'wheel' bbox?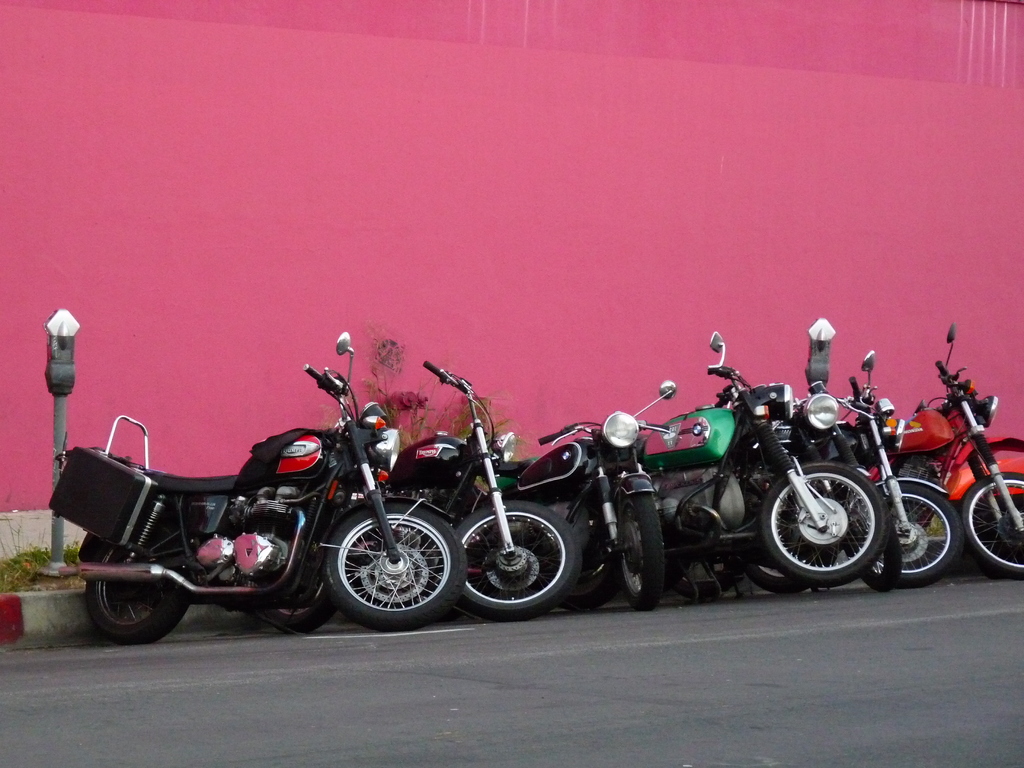
x1=534, y1=528, x2=619, y2=610
